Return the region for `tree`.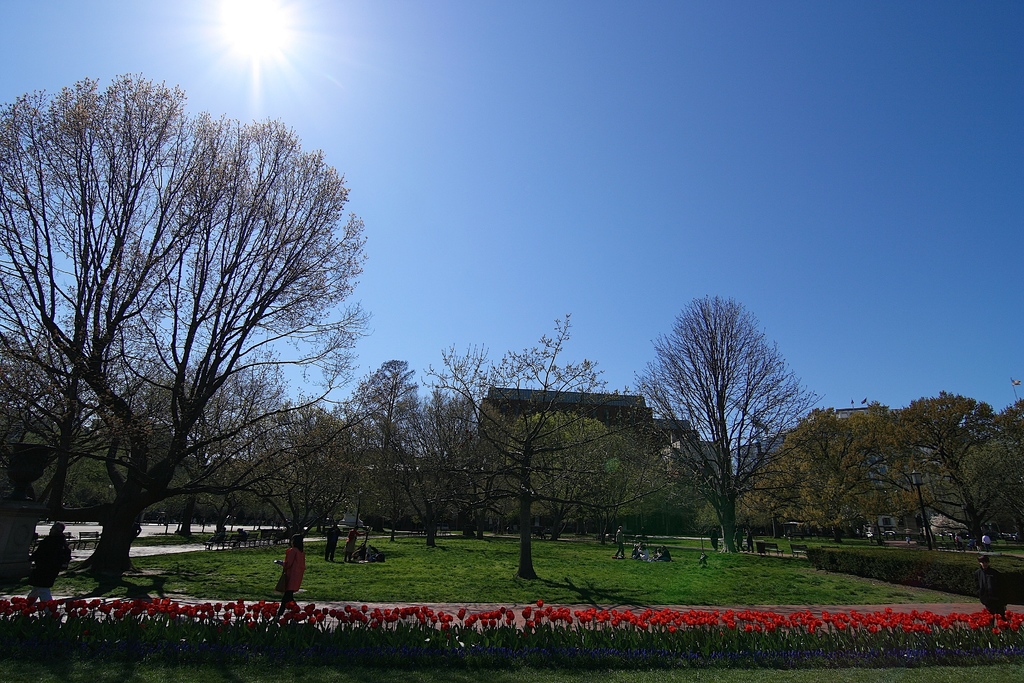
bbox=[449, 427, 502, 534].
